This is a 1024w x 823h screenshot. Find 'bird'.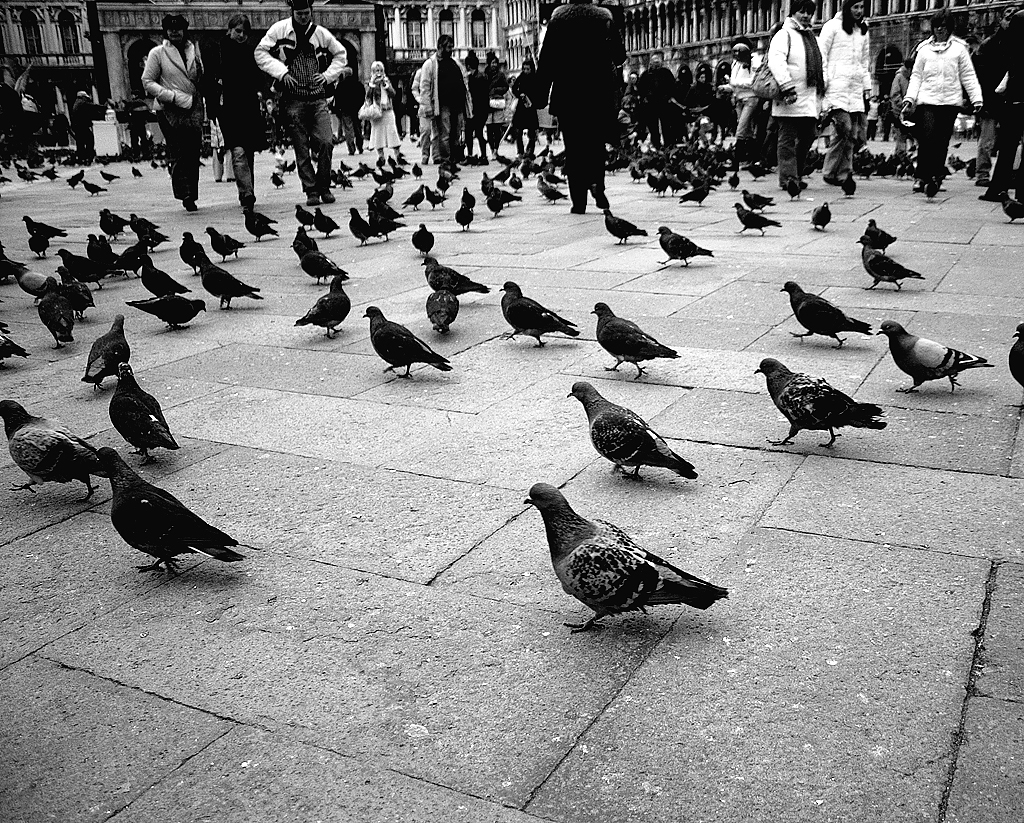
Bounding box: 359 305 454 382.
